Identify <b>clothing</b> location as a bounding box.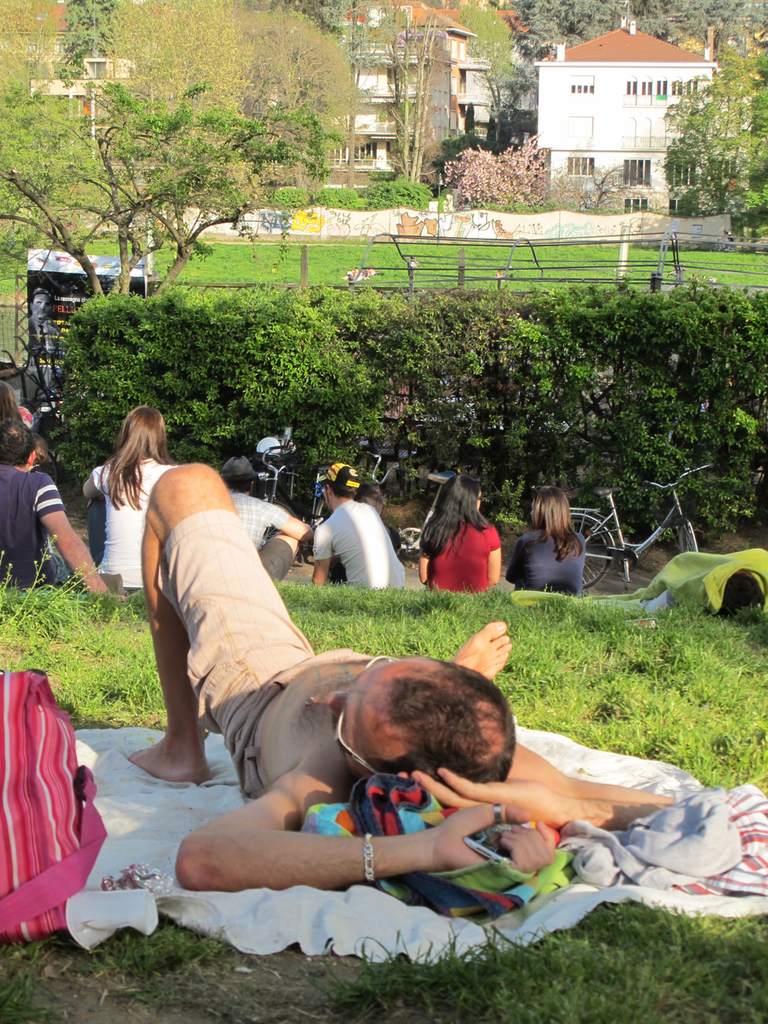
bbox=[0, 458, 63, 590].
